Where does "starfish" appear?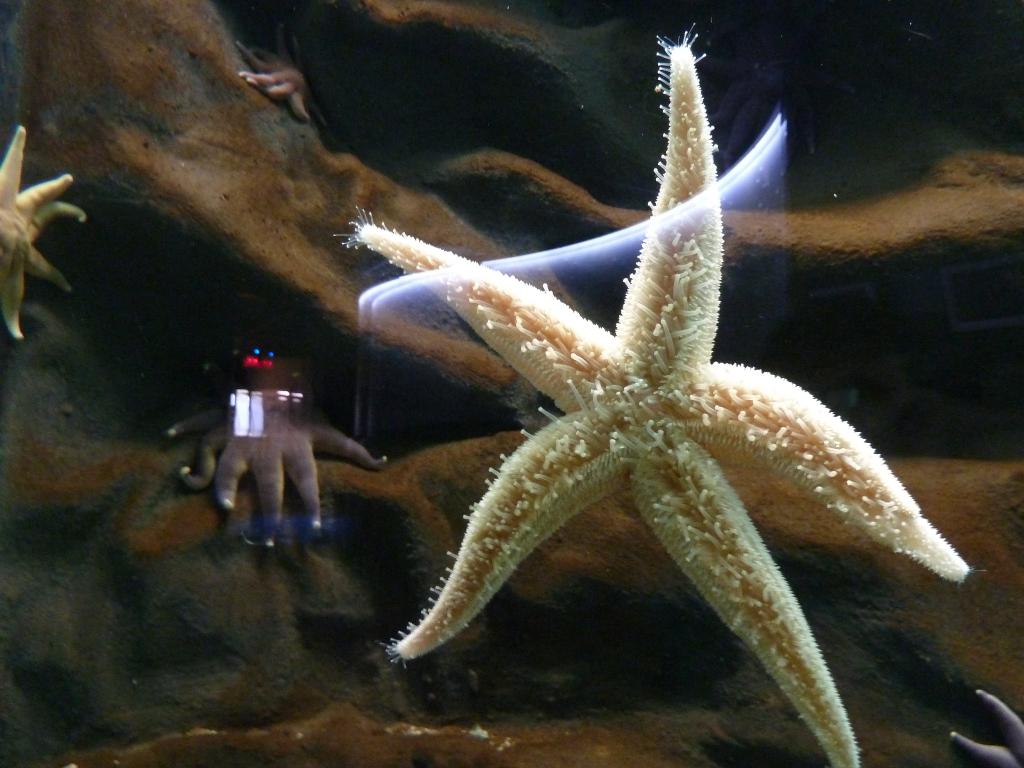
Appears at pyautogui.locateOnScreen(333, 23, 984, 767).
